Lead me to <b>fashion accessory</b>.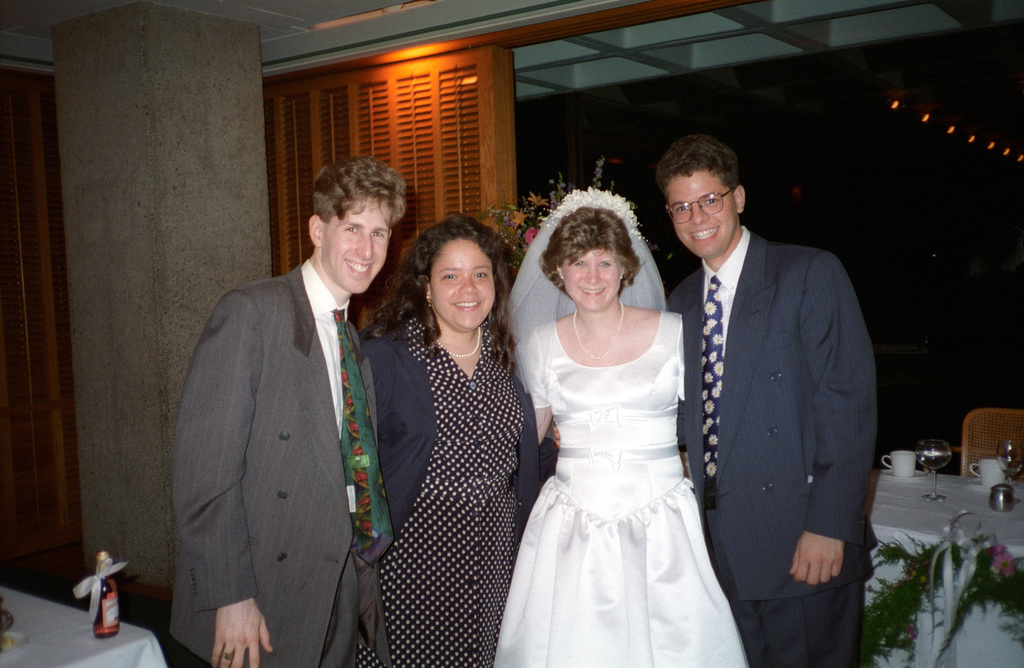
Lead to [573,298,624,360].
